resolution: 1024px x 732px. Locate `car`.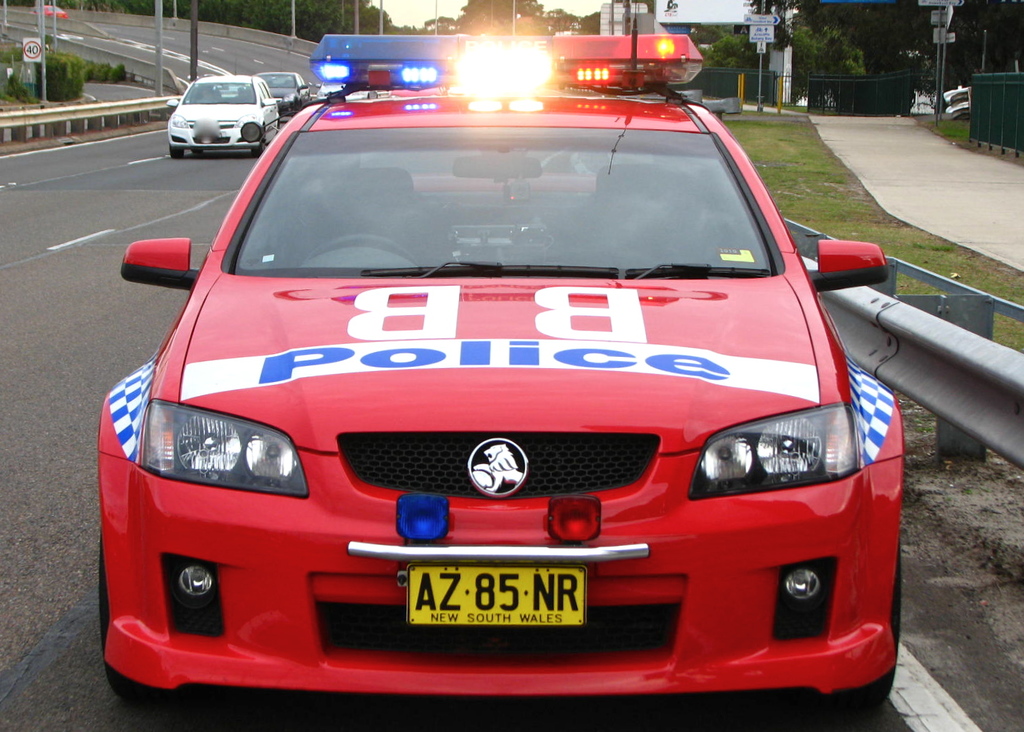
[91, 55, 937, 714].
